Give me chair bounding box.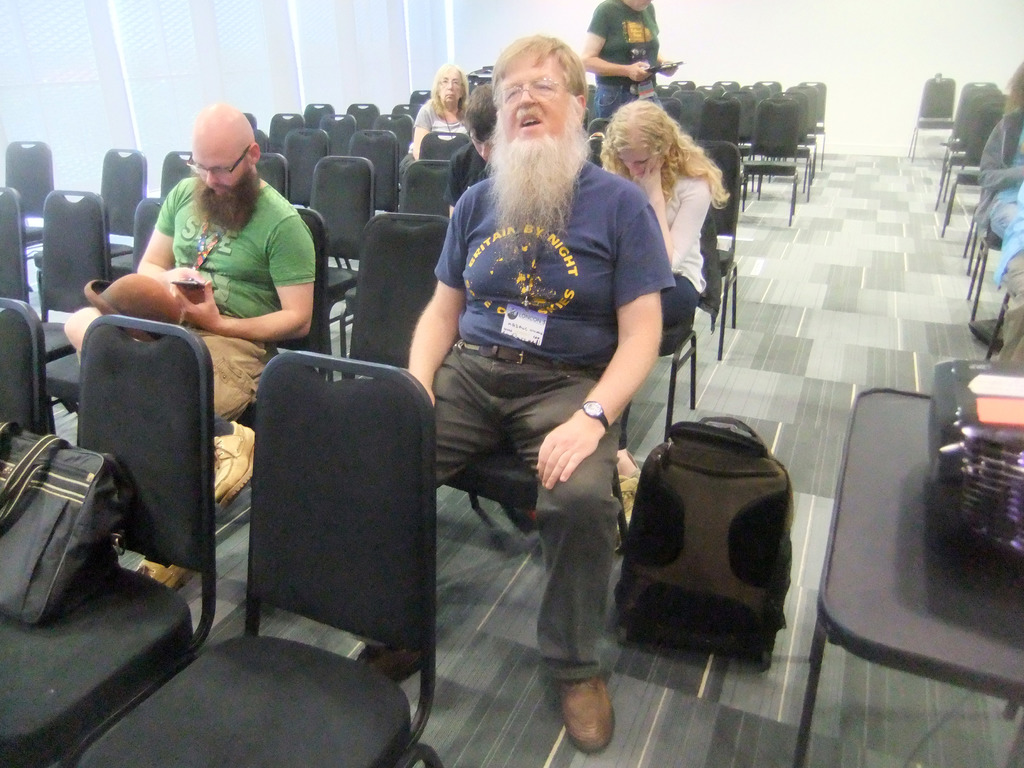
{"x1": 0, "y1": 310, "x2": 221, "y2": 767}.
